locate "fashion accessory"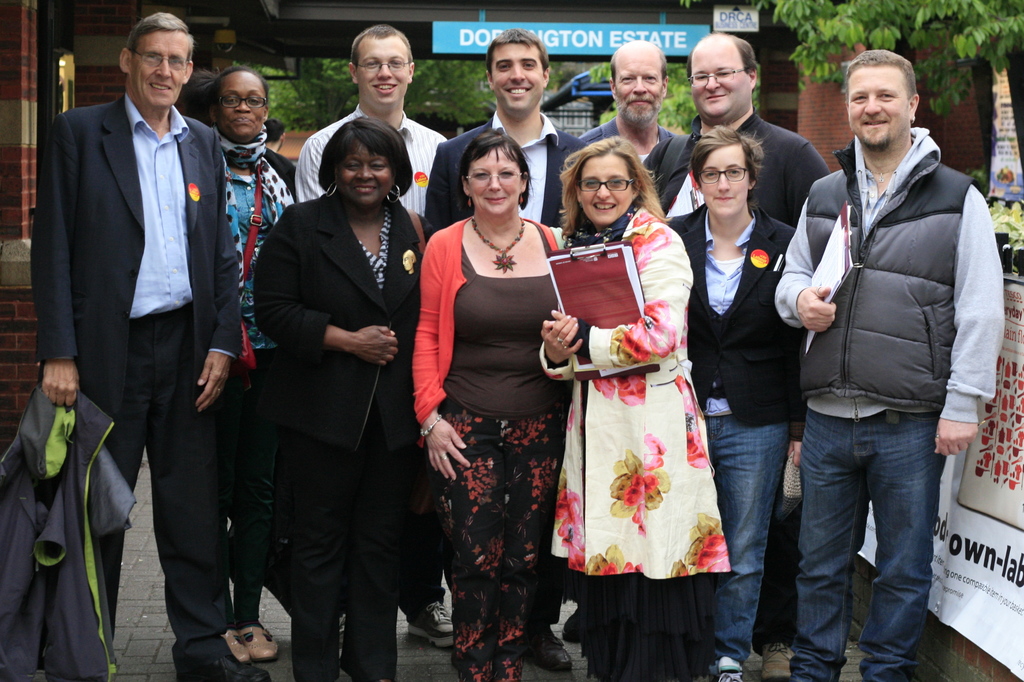
<region>390, 184, 400, 205</region>
